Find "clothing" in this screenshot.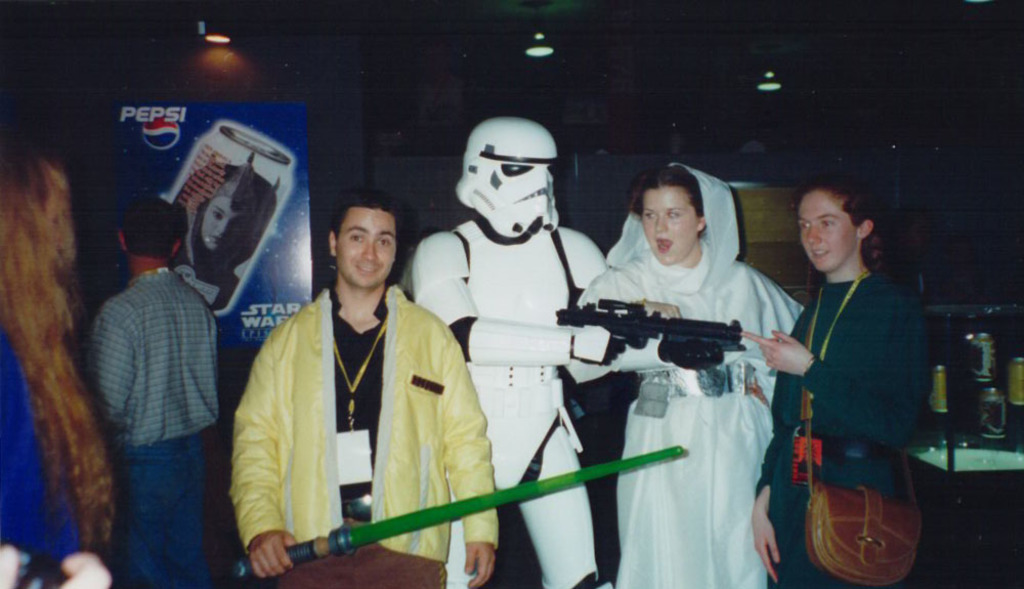
The bounding box for "clothing" is Rect(566, 160, 799, 588).
